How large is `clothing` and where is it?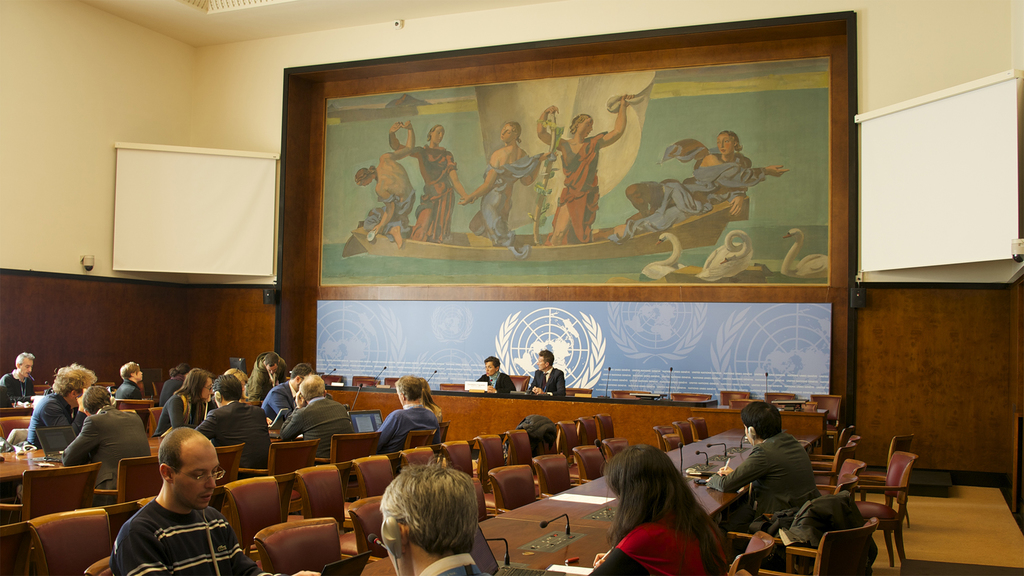
Bounding box: crop(109, 376, 138, 407).
